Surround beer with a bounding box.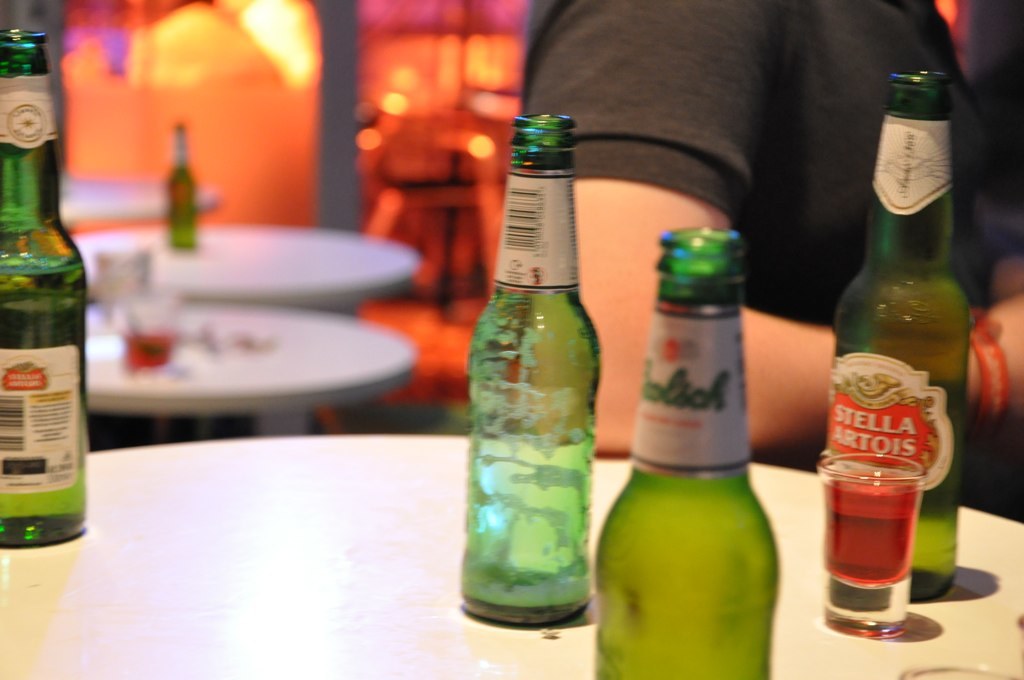
BBox(825, 63, 965, 594).
